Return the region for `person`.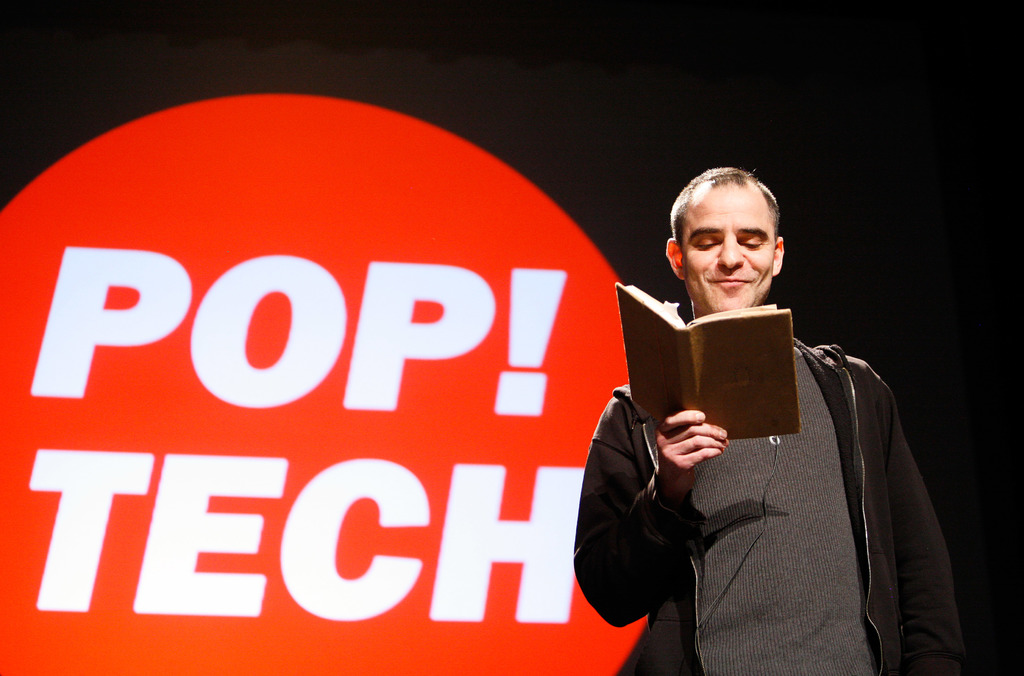
box=[574, 172, 964, 675].
